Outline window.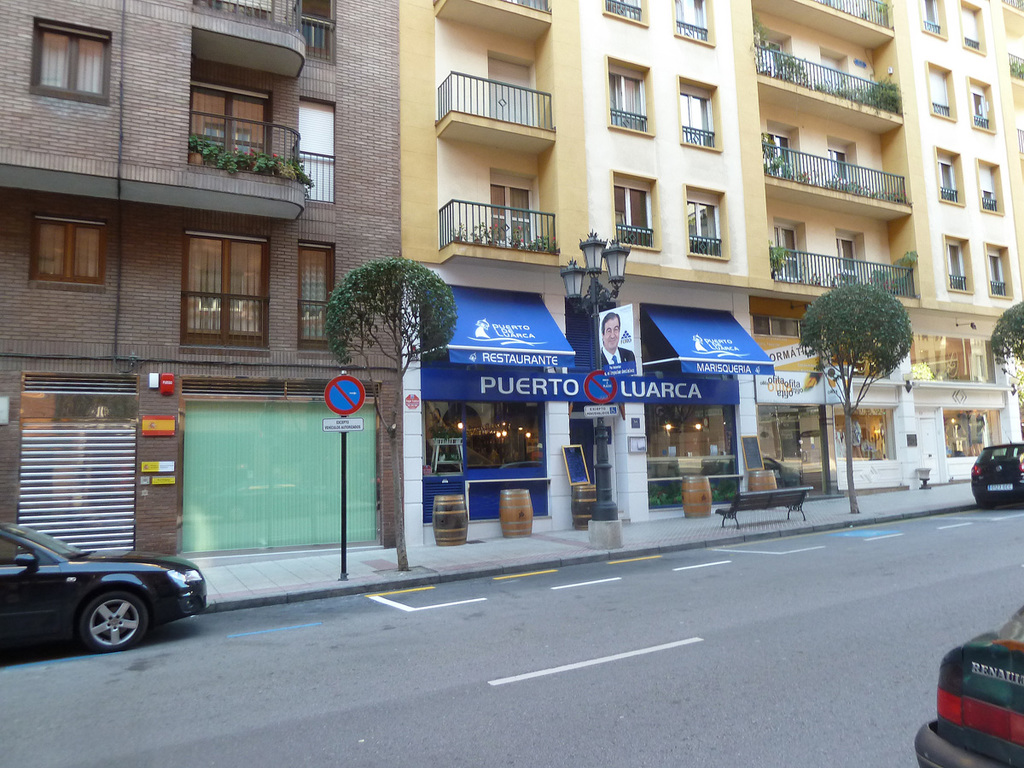
Outline: {"left": 939, "top": 236, "right": 972, "bottom": 289}.
